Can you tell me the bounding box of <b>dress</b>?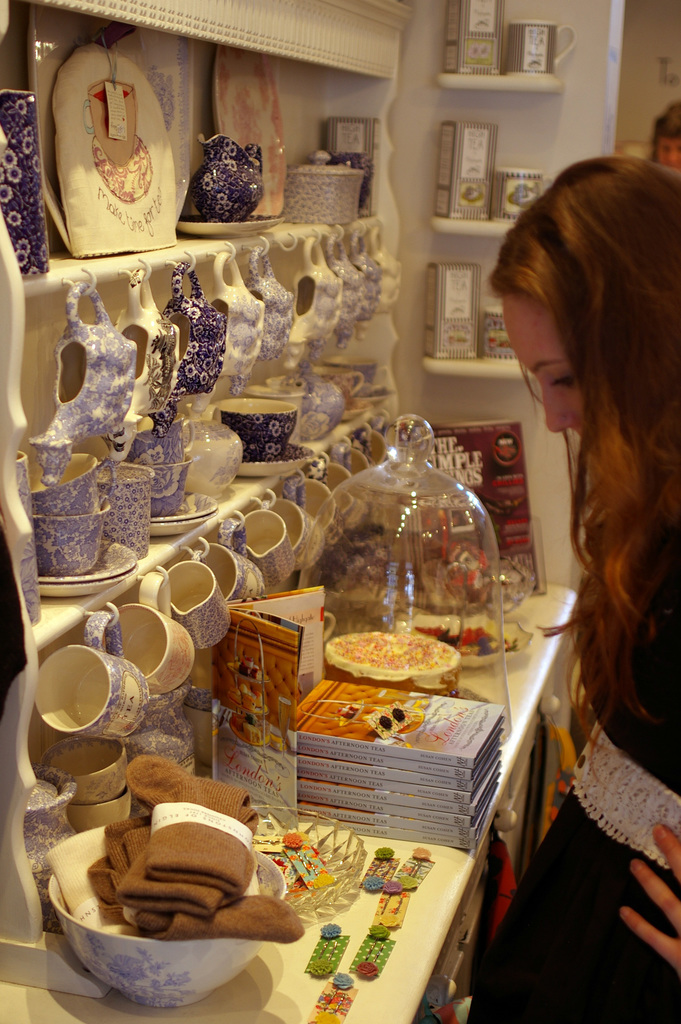
[left=473, top=459, right=680, bottom=1021].
